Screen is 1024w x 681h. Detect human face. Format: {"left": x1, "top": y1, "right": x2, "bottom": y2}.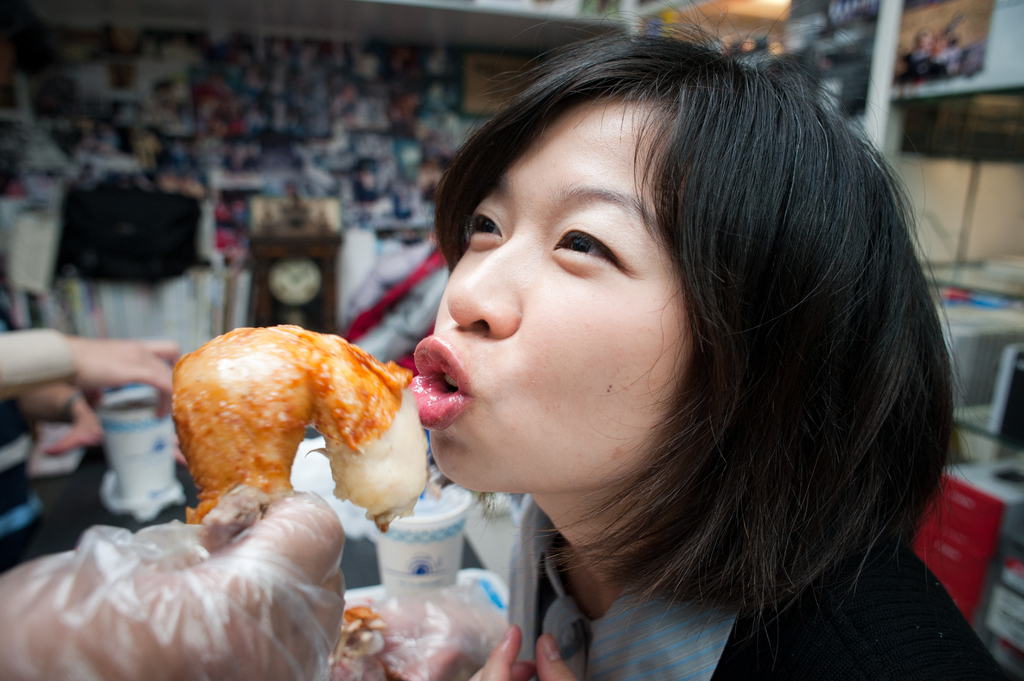
{"left": 406, "top": 77, "right": 692, "bottom": 492}.
